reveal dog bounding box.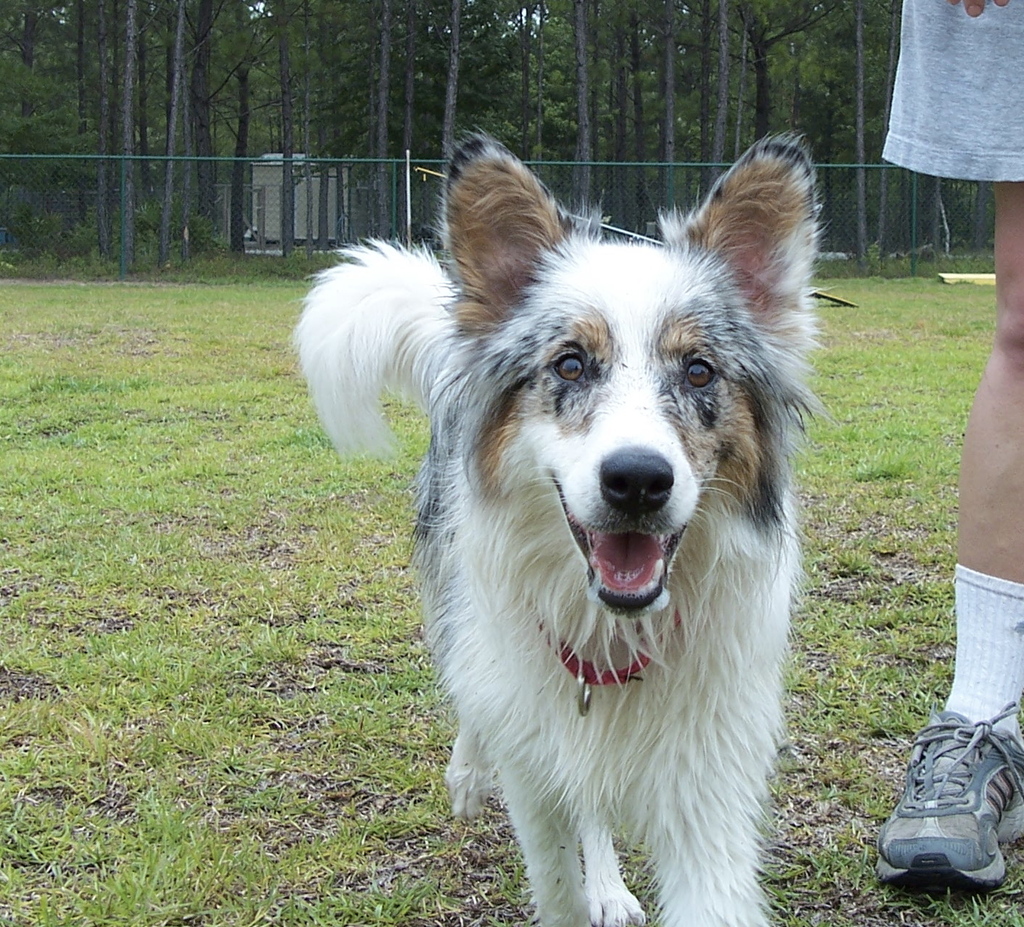
Revealed: box(298, 125, 836, 926).
